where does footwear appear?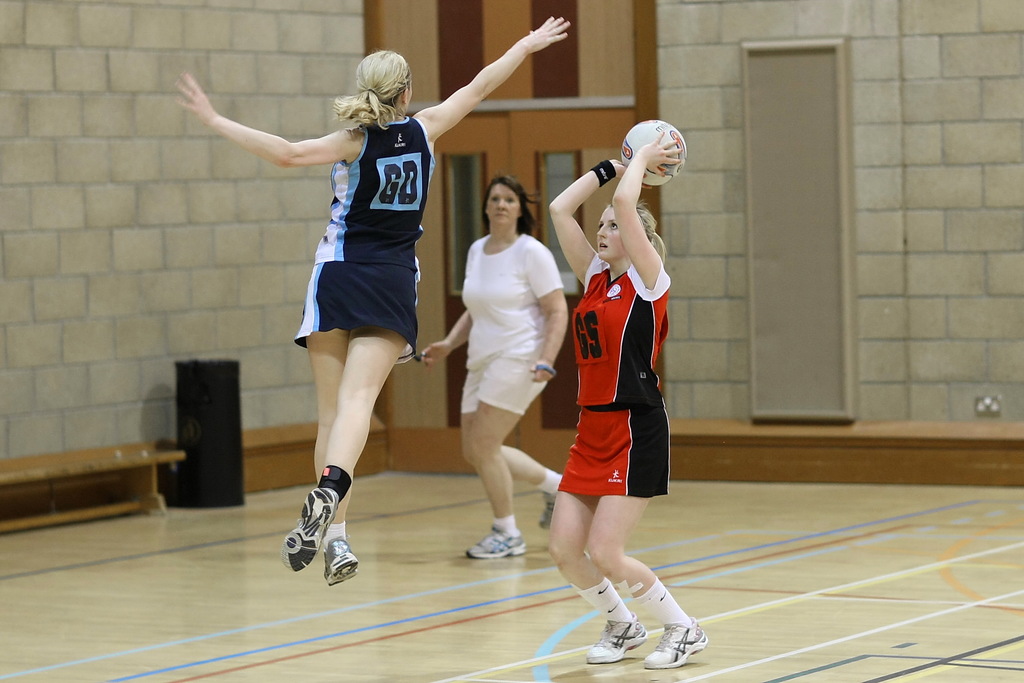
Appears at left=279, top=486, right=339, bottom=573.
